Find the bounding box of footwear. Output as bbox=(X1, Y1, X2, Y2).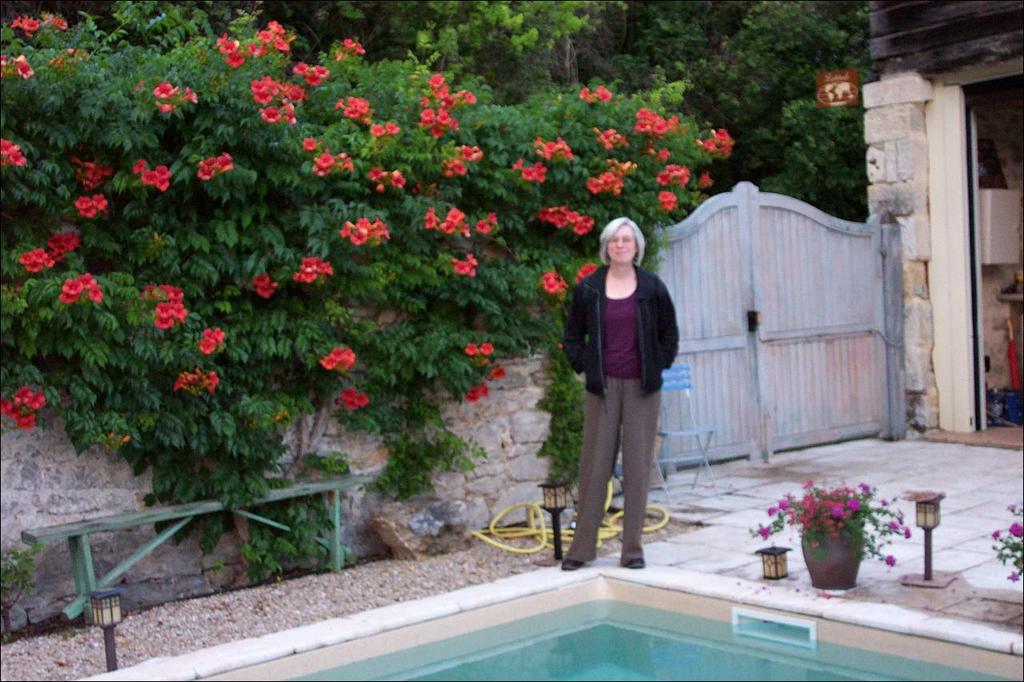
bbox=(624, 556, 647, 572).
